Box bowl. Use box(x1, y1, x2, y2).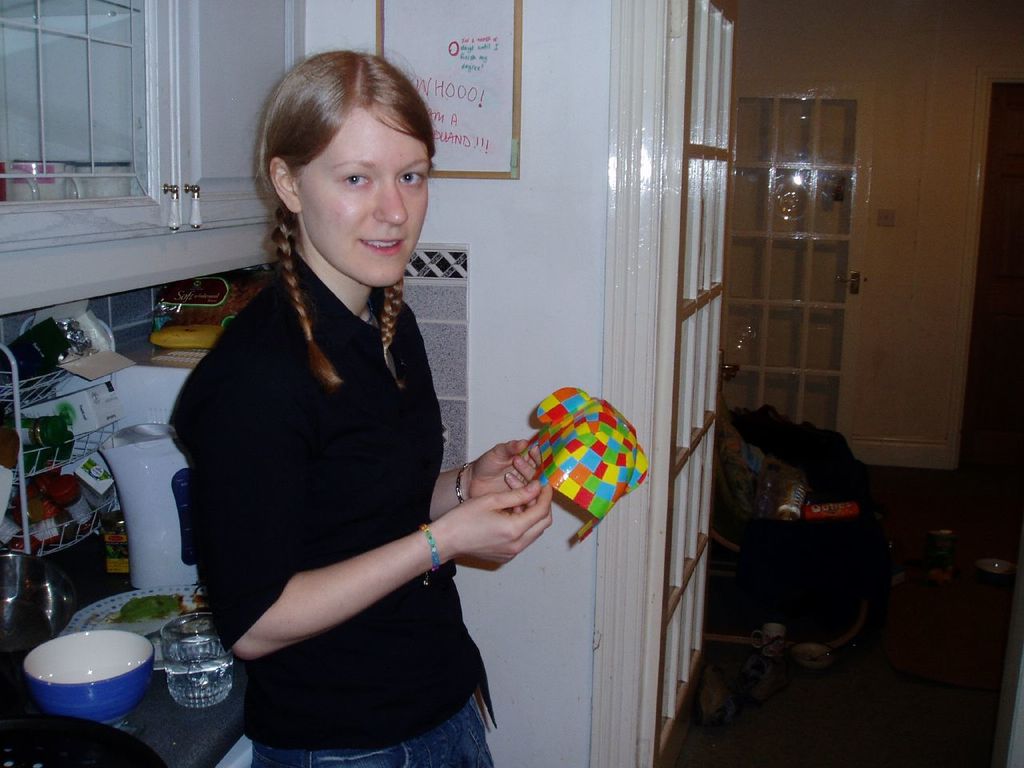
box(22, 635, 148, 730).
